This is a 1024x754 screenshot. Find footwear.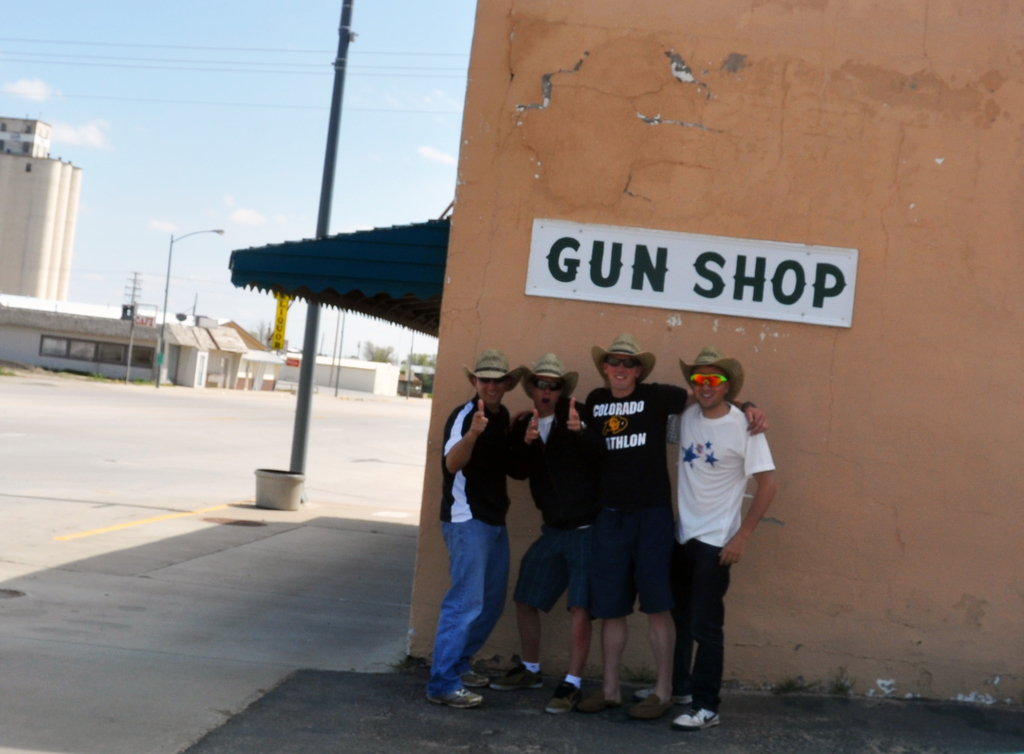
Bounding box: 547/679/584/717.
